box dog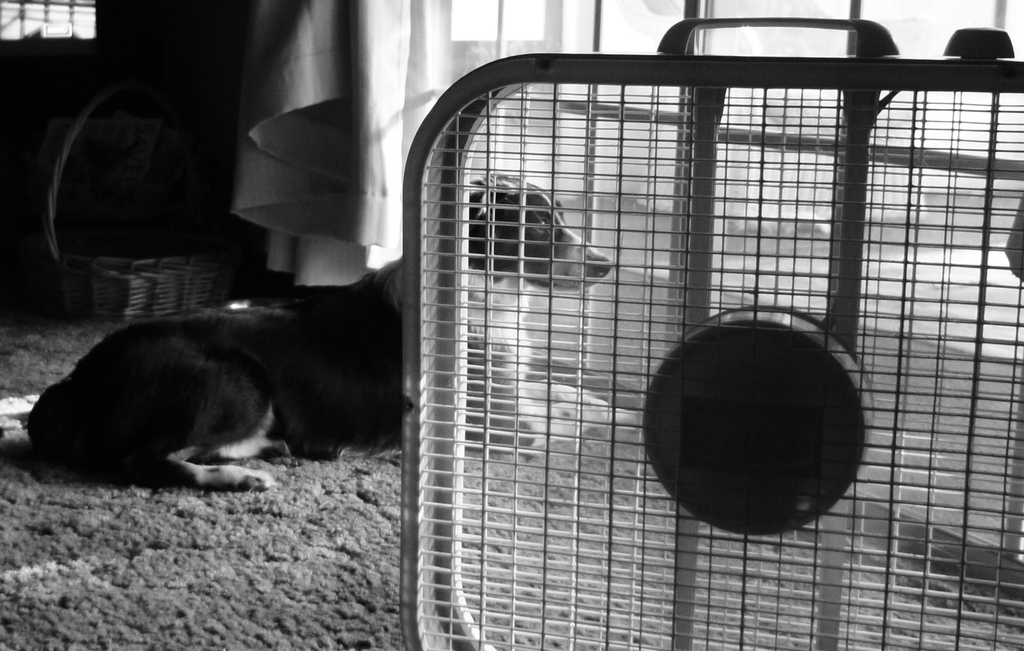
[left=20, top=170, right=621, bottom=494]
